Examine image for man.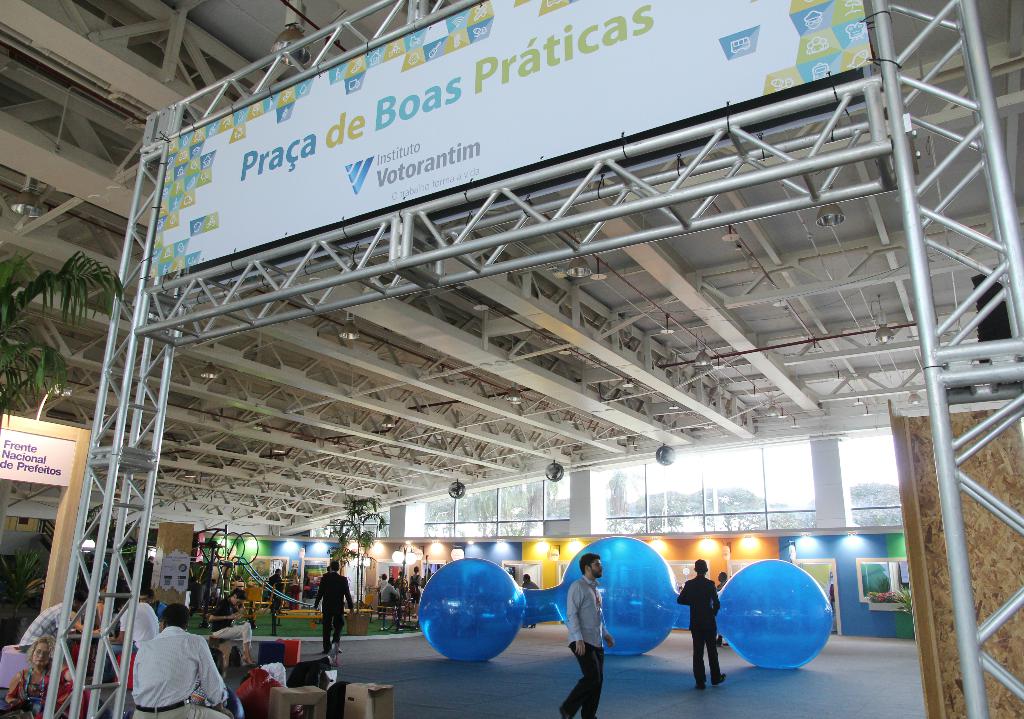
Examination result: crop(130, 602, 236, 718).
